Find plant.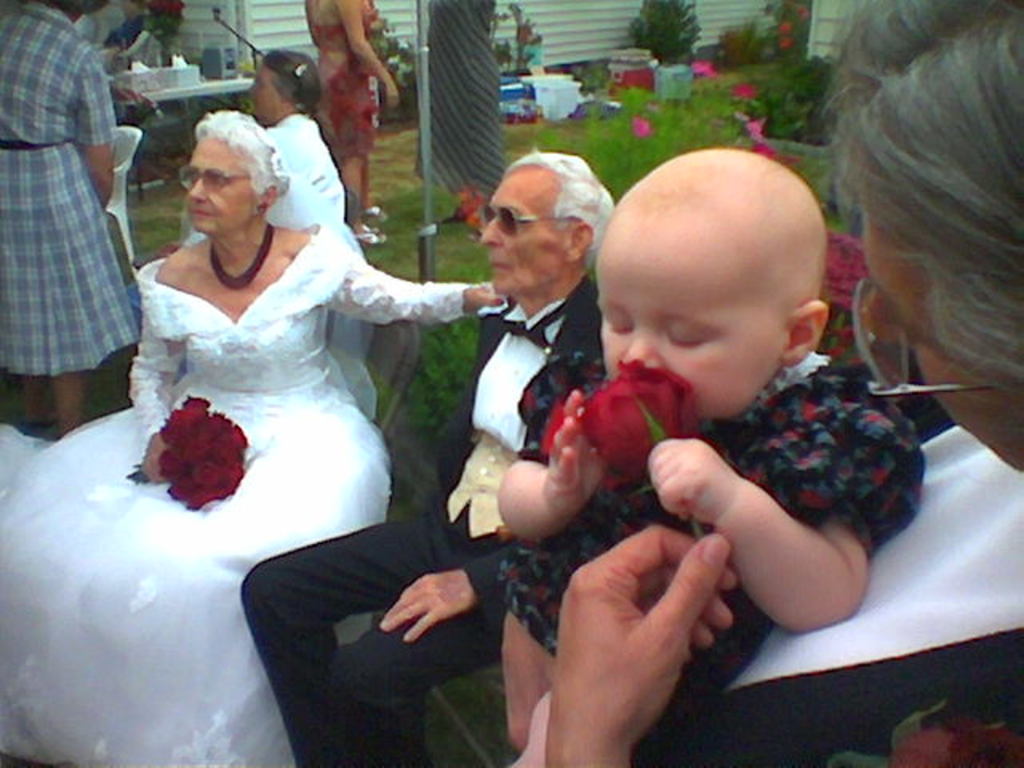
bbox(493, 5, 517, 74).
